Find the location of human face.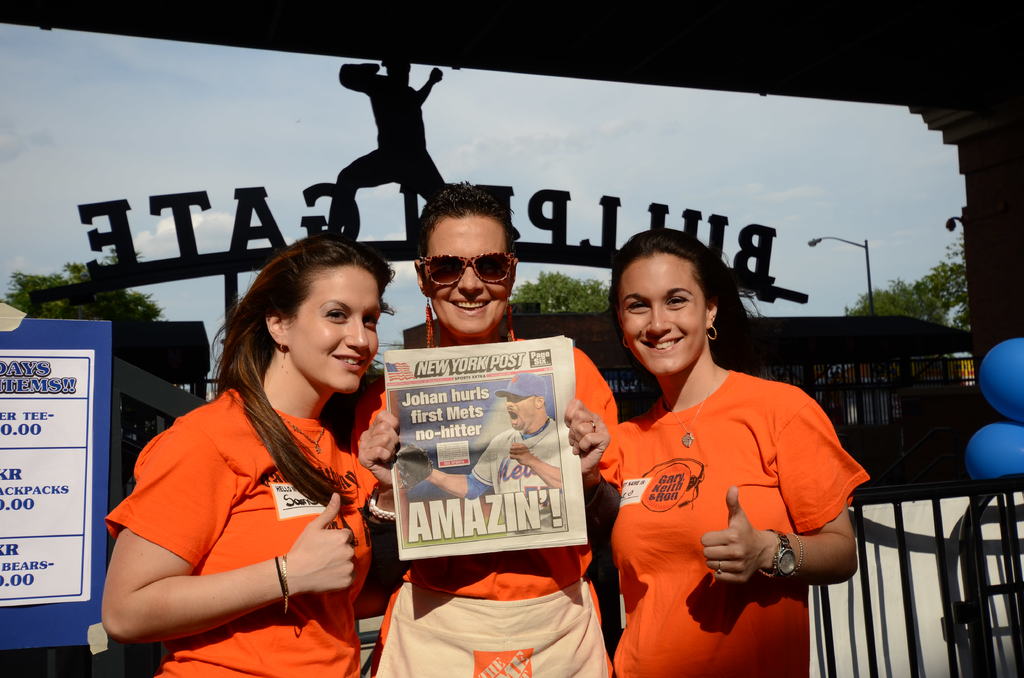
Location: box(428, 217, 515, 341).
